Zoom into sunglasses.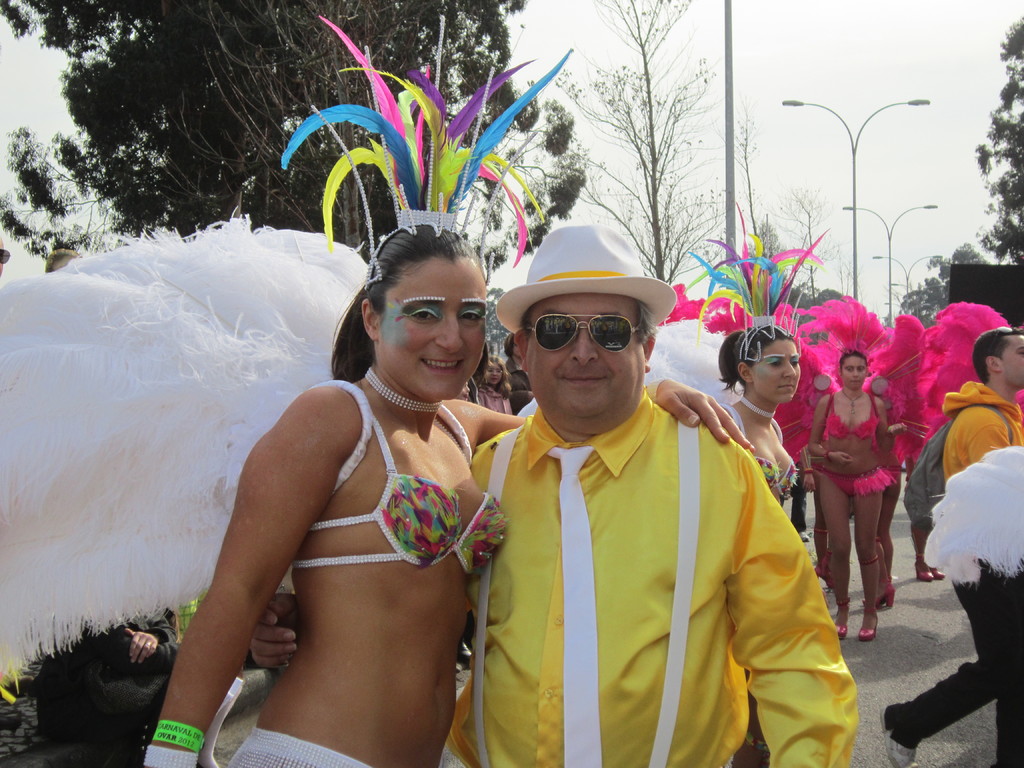
Zoom target: locate(530, 314, 648, 365).
